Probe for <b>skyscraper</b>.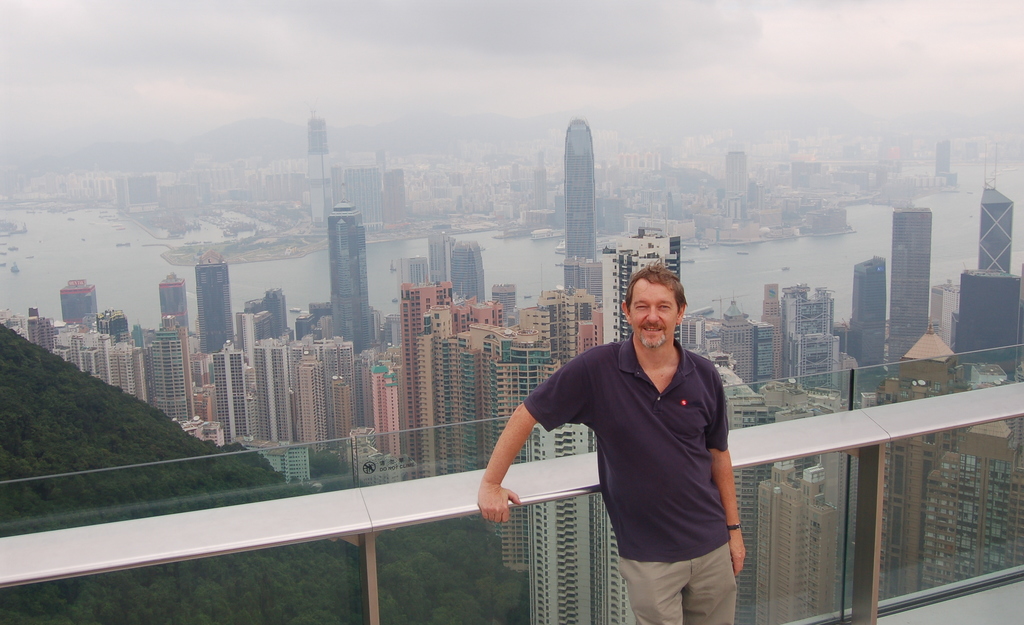
Probe result: <region>320, 194, 383, 349</region>.
